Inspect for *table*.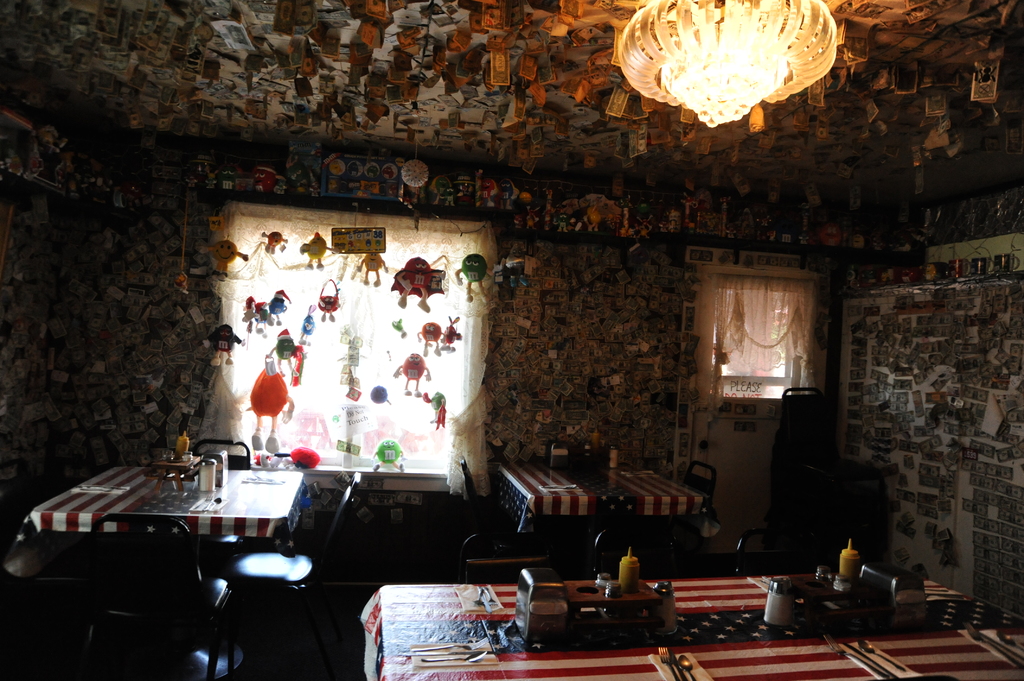
Inspection: BBox(494, 469, 707, 540).
